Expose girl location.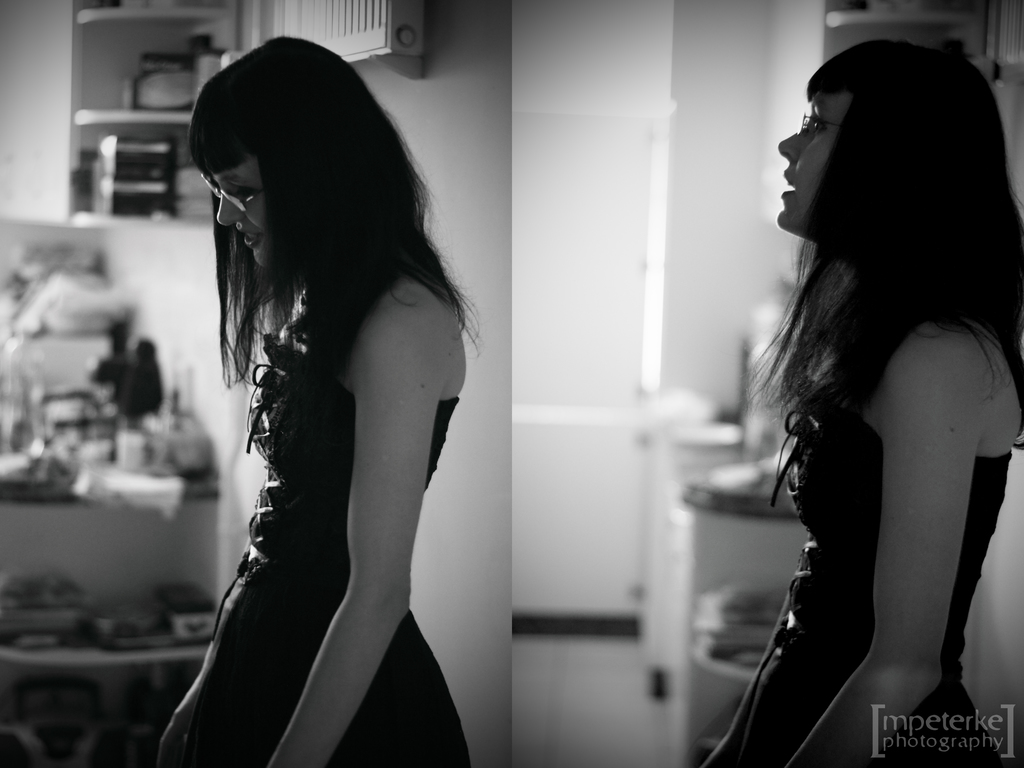
Exposed at rect(159, 36, 472, 767).
